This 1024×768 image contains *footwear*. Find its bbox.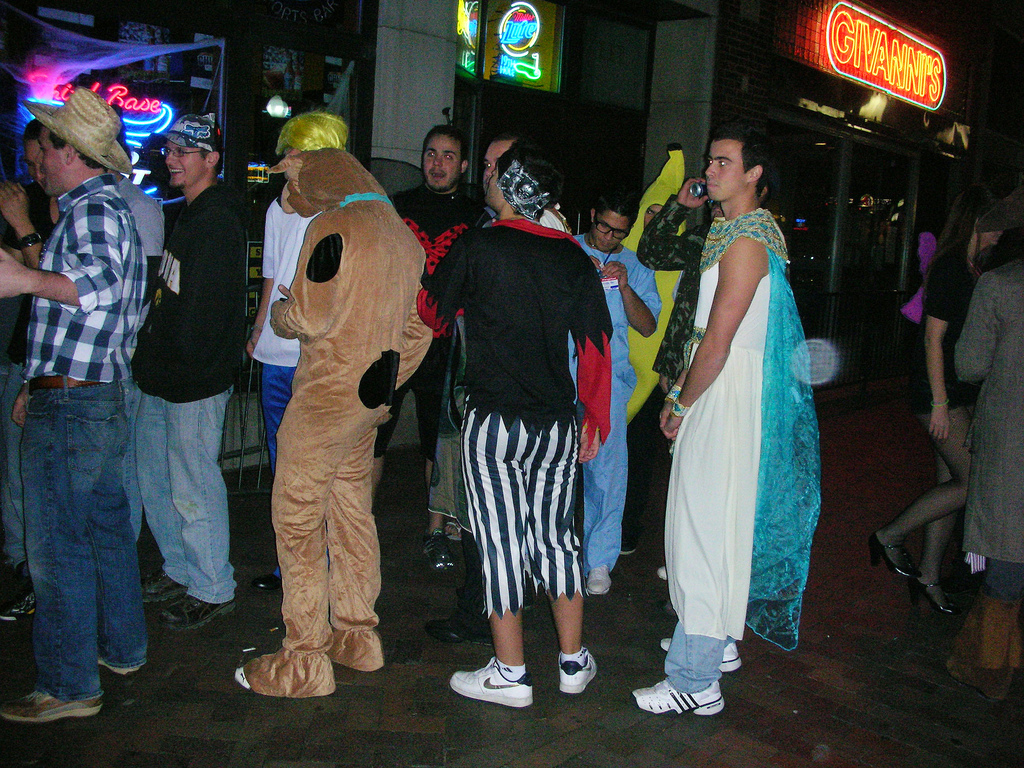
655 624 737 659.
